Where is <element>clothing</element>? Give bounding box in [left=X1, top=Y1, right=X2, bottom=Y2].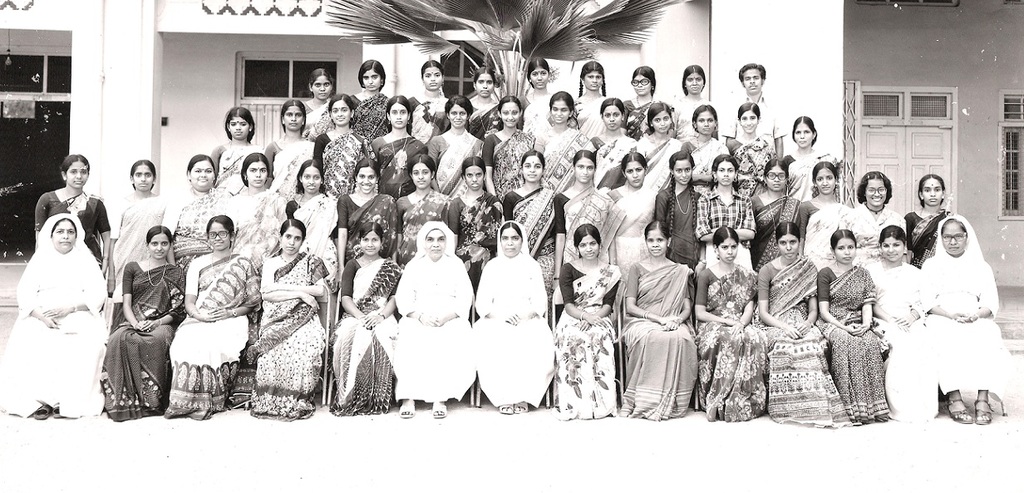
[left=2, top=211, right=111, bottom=415].
